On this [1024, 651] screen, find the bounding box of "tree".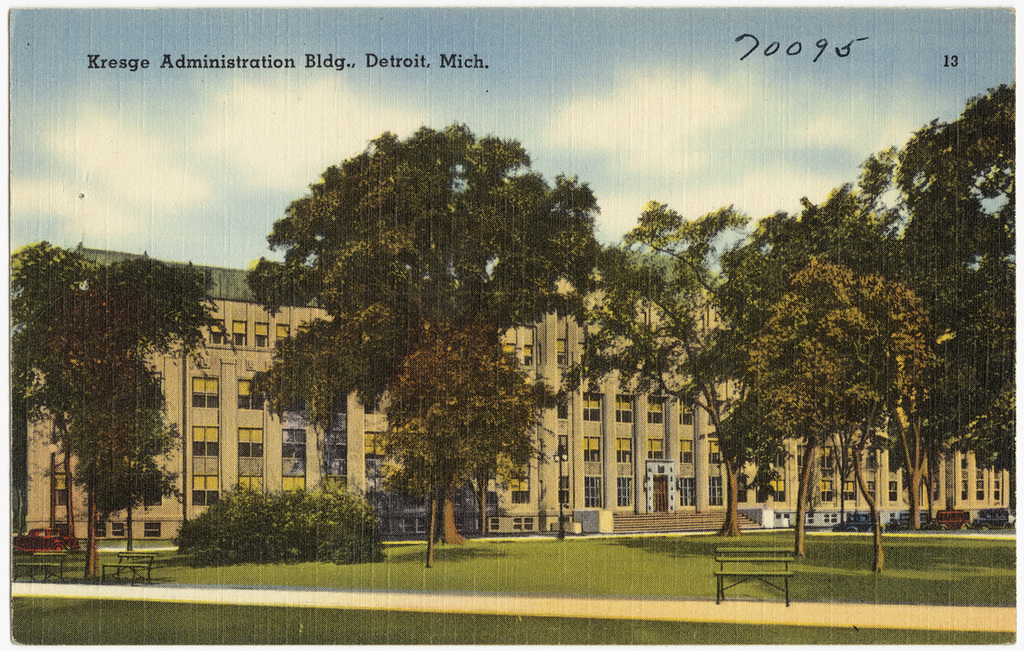
Bounding box: 728 78 1016 527.
